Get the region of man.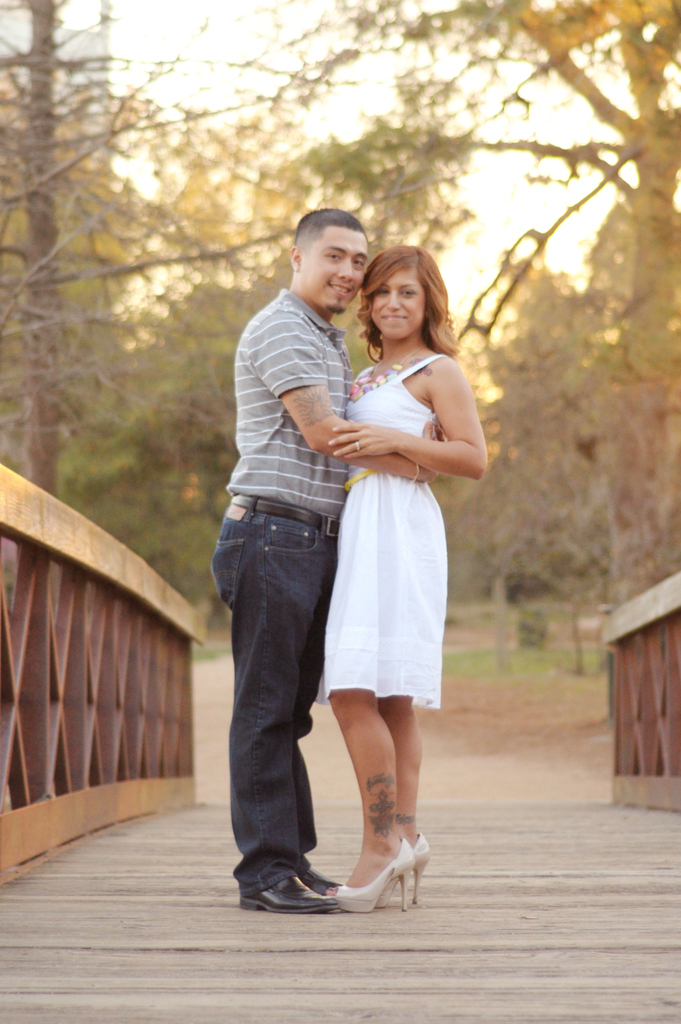
204:207:450:913.
